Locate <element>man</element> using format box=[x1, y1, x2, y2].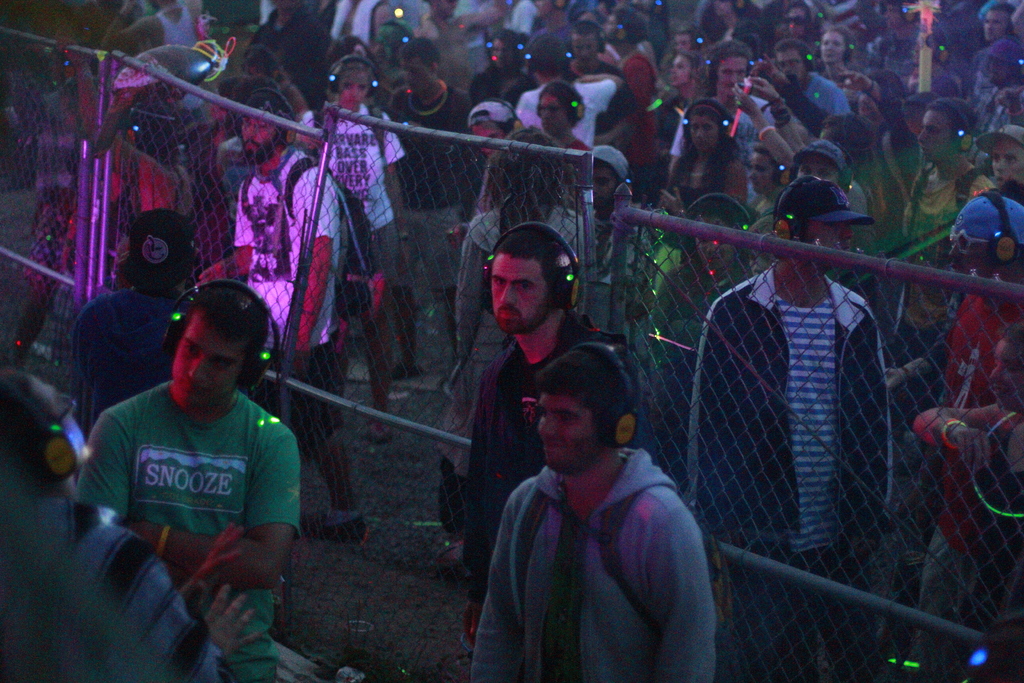
box=[982, 120, 1023, 202].
